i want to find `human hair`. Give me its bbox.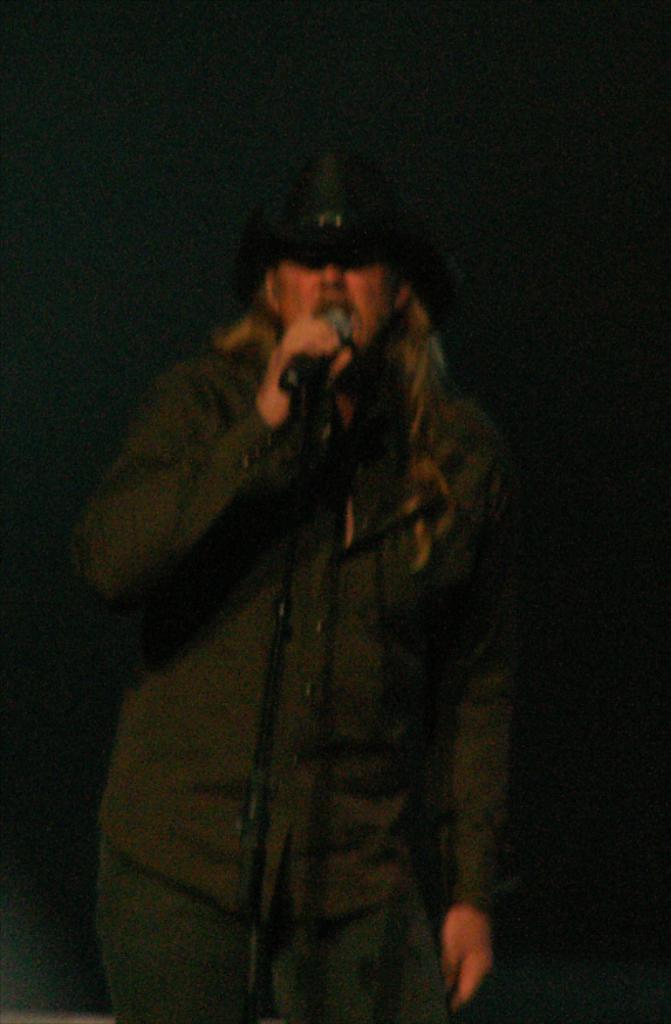
left=215, top=284, right=484, bottom=563.
